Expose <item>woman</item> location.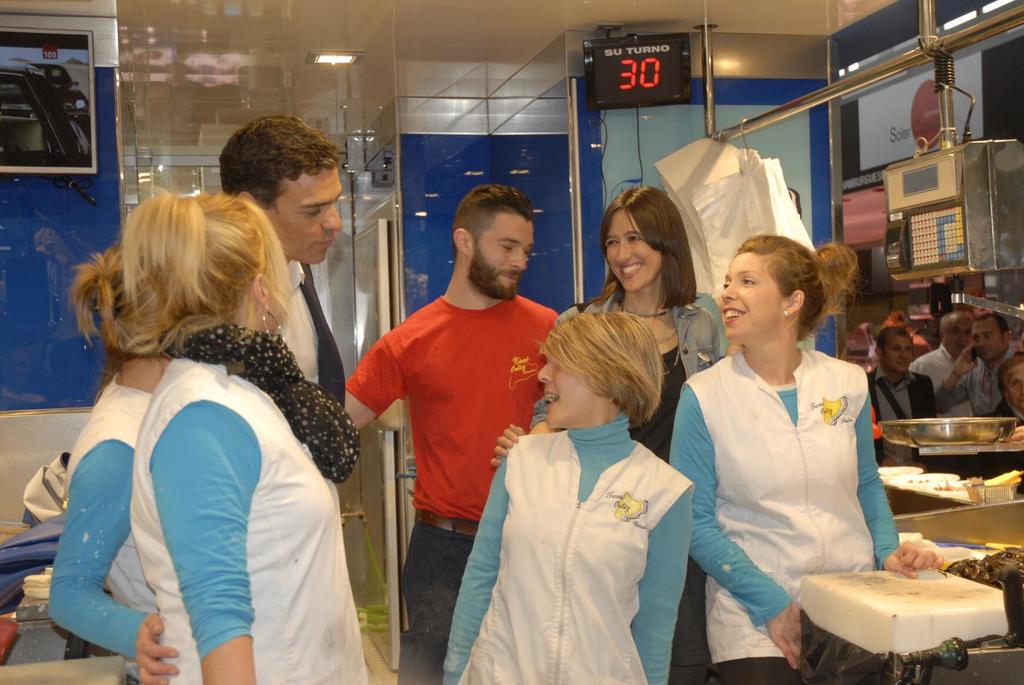
Exposed at 691 229 901 684.
